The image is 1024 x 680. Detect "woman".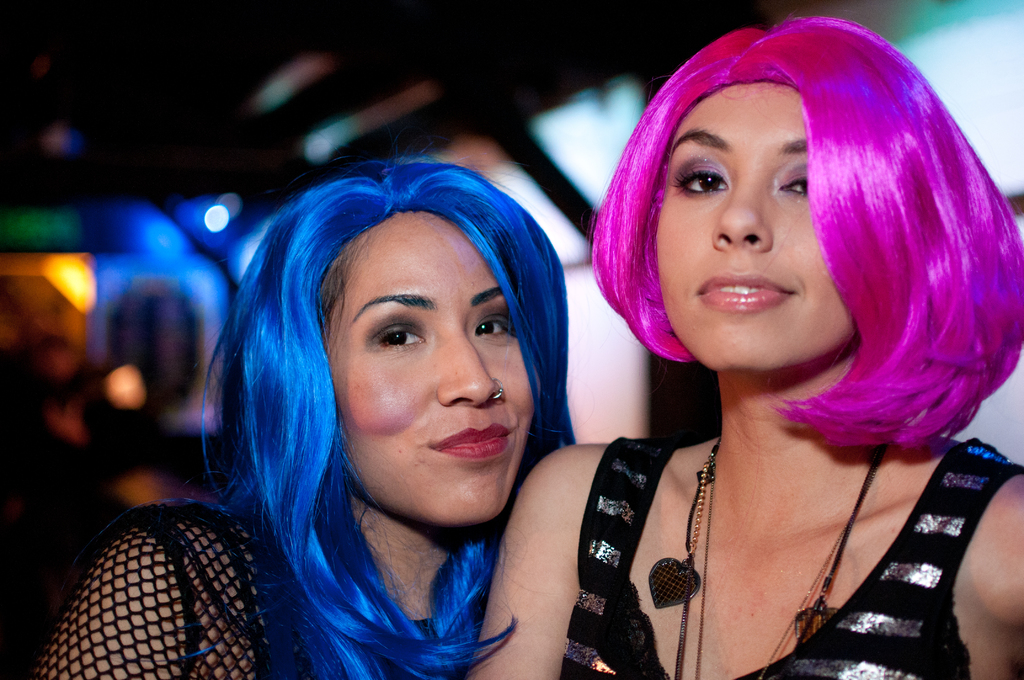
Detection: 26:161:576:679.
